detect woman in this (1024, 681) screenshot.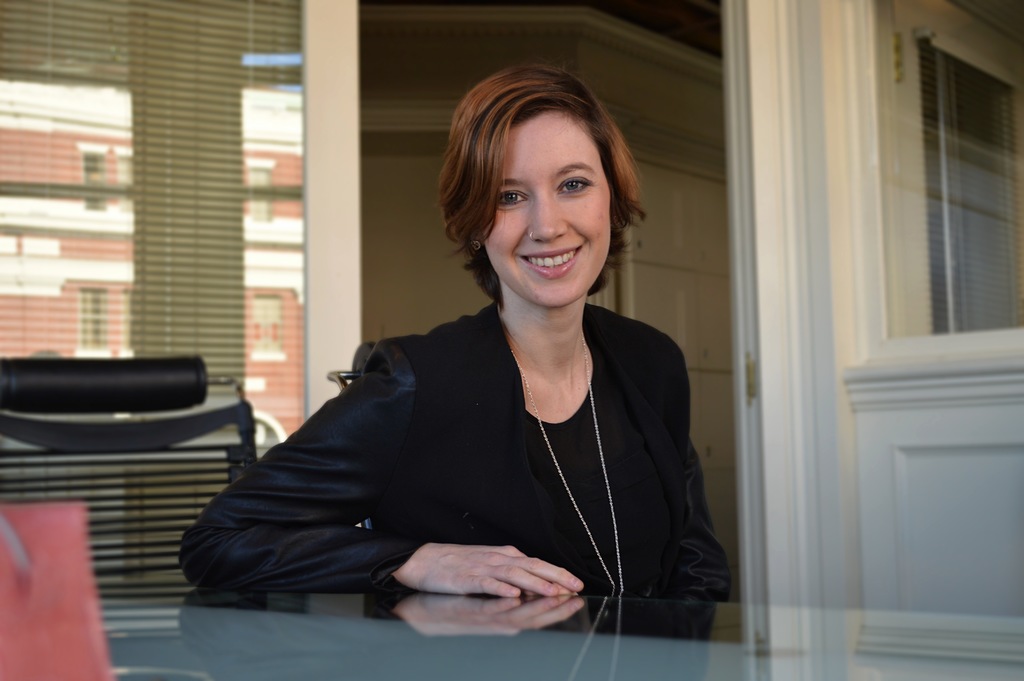
Detection: l=243, t=71, r=689, b=643.
